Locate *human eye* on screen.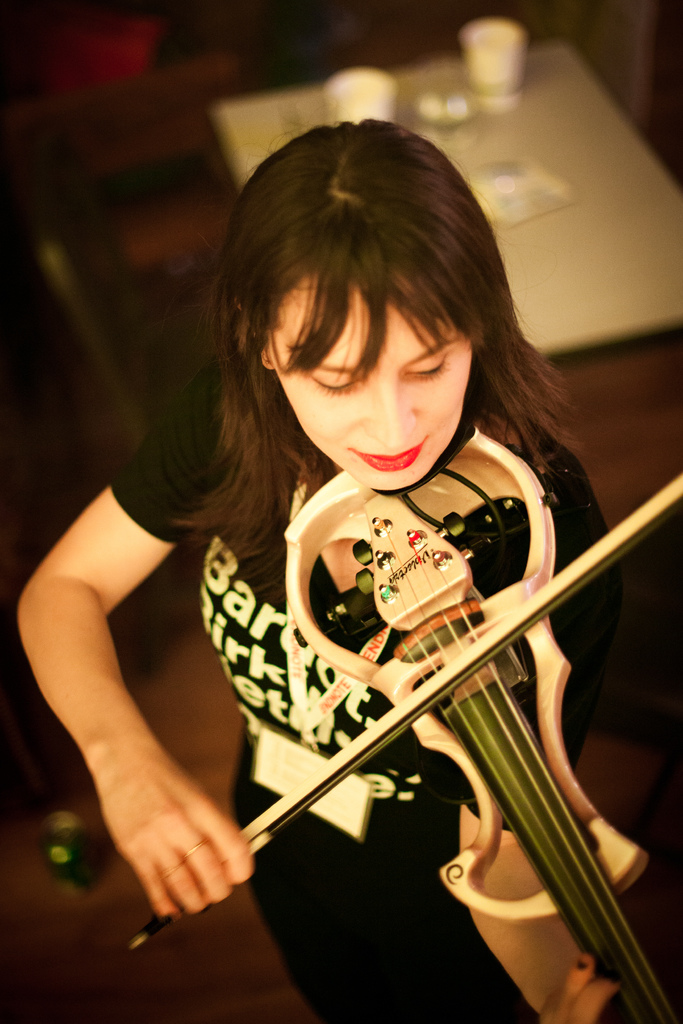
On screen at region(408, 355, 452, 383).
